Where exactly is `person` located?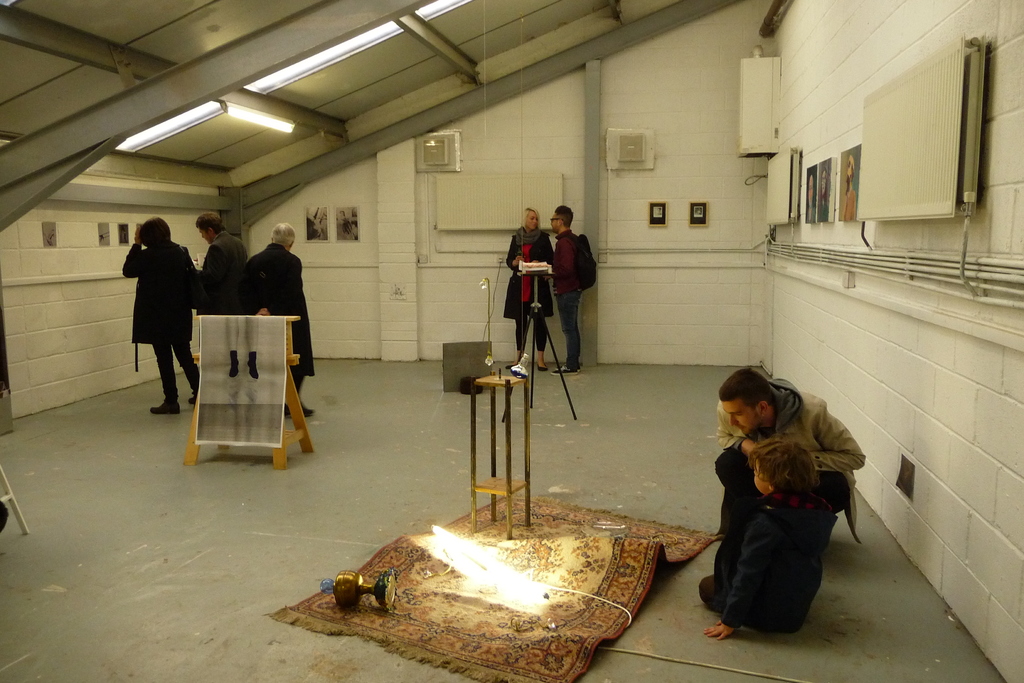
Its bounding box is 697, 438, 831, 637.
